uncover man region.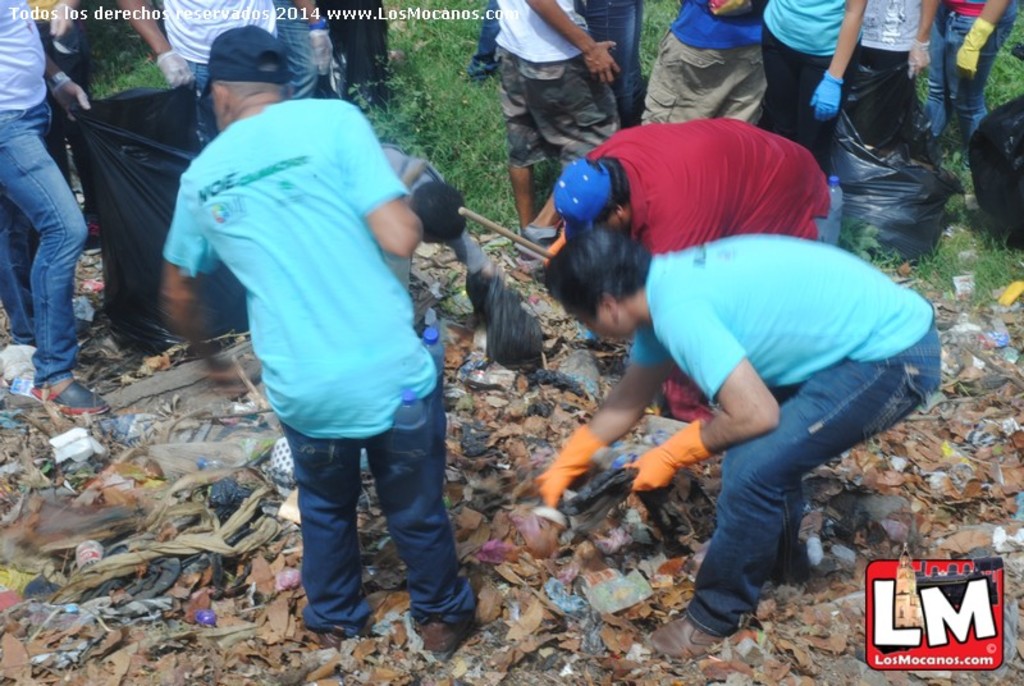
Uncovered: 493 0 622 260.
